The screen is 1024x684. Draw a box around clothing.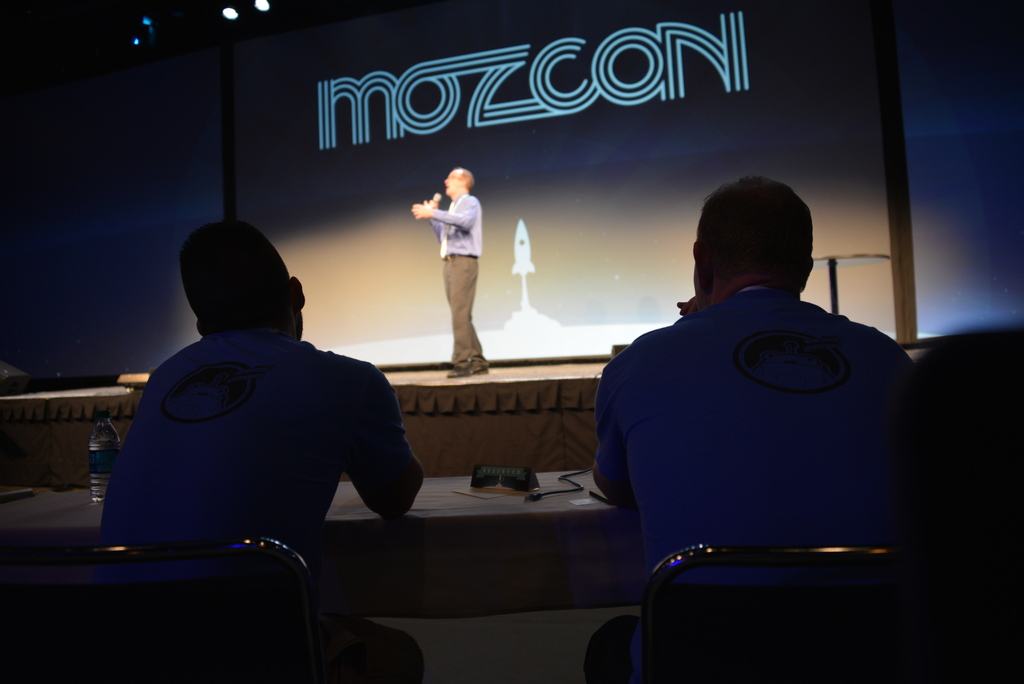
[421, 184, 484, 367].
